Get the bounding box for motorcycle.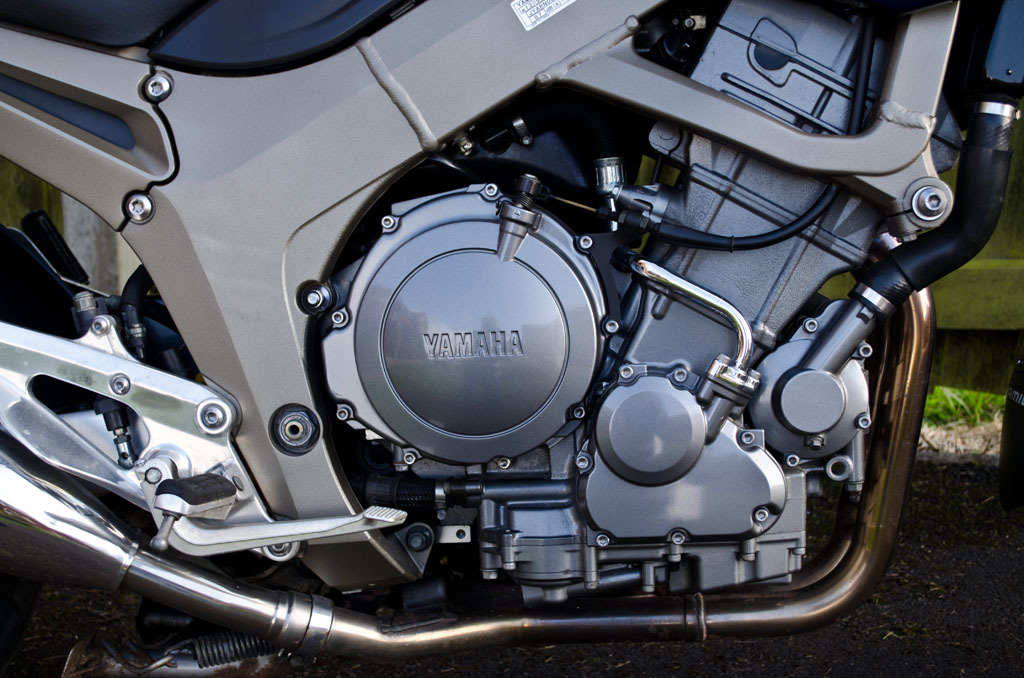
Rect(0, 0, 1023, 677).
